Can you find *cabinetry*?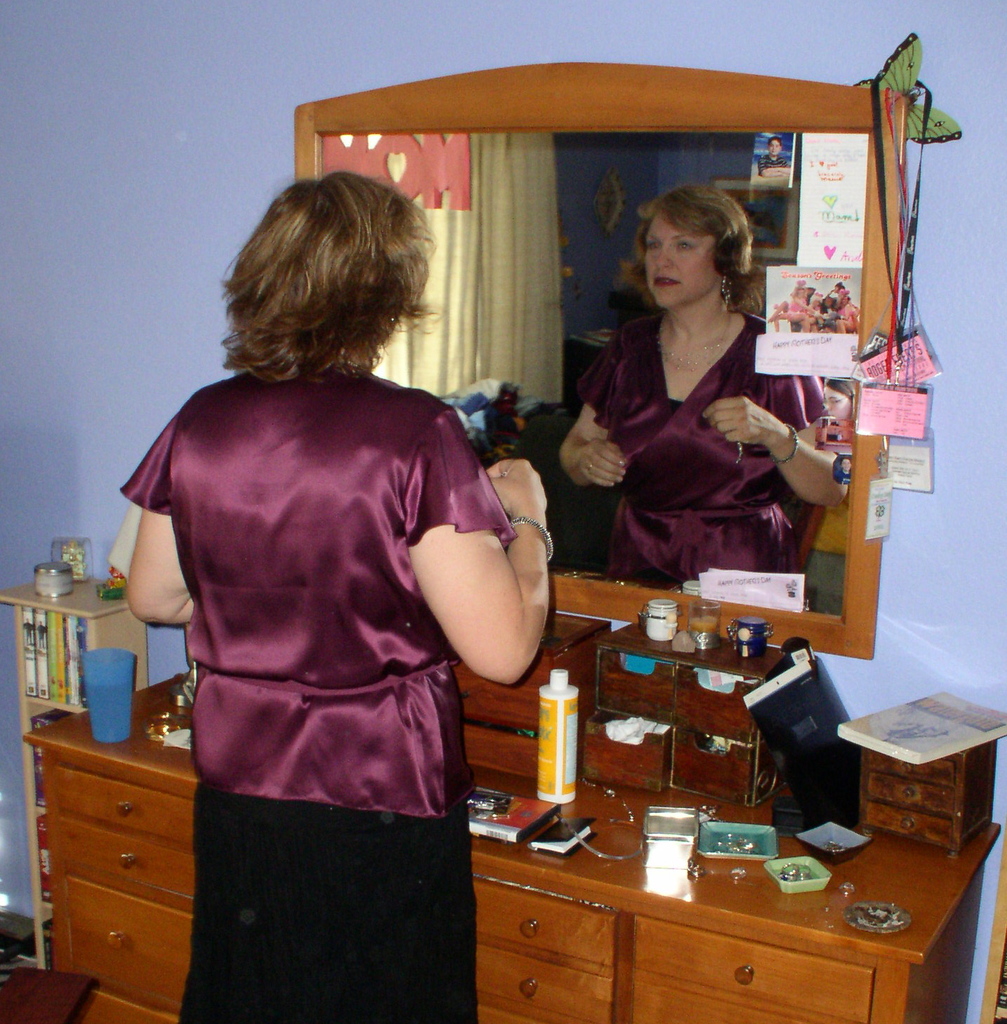
Yes, bounding box: BBox(629, 915, 874, 1023).
